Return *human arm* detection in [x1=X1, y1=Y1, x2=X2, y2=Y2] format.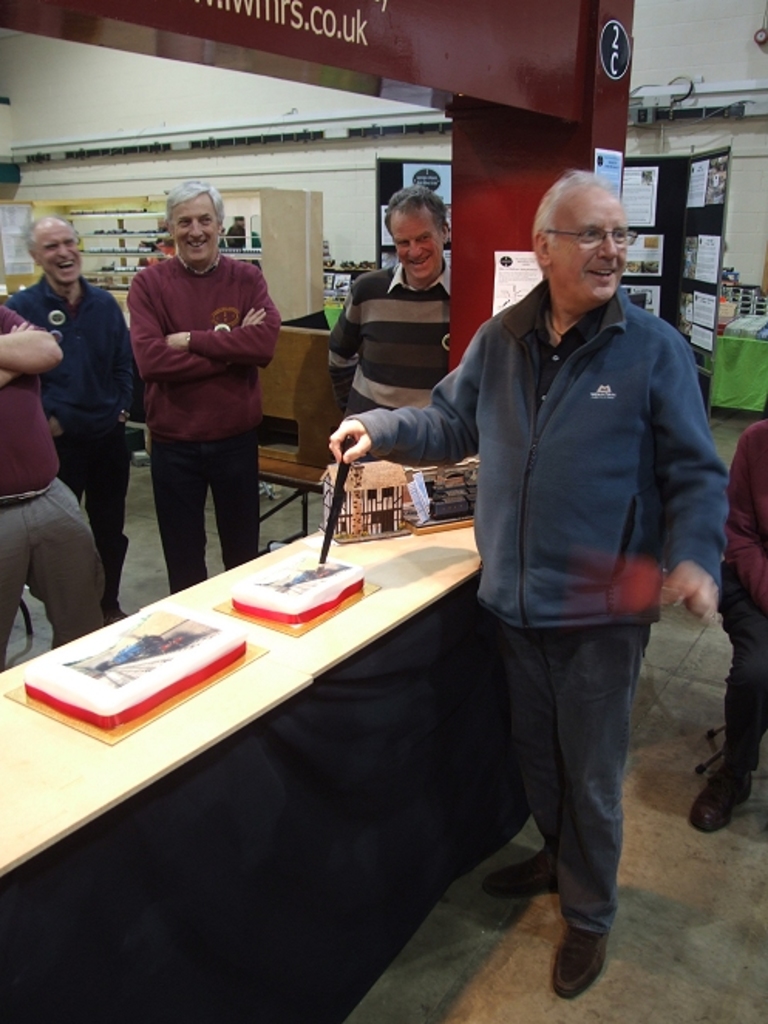
[x1=722, y1=419, x2=766, y2=598].
